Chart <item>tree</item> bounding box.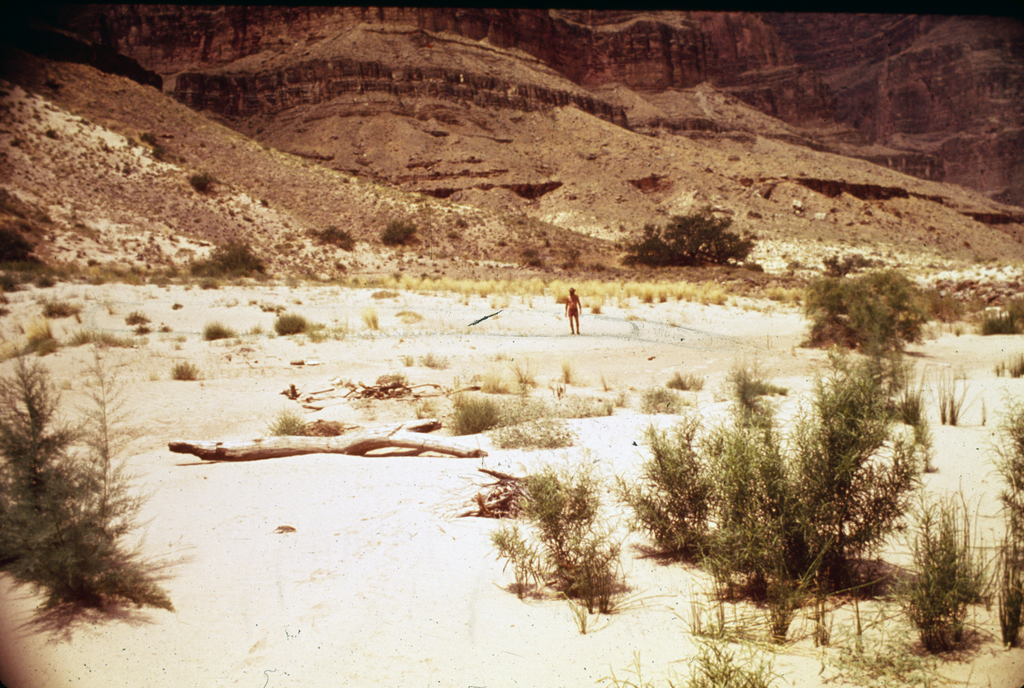
Charted: left=0, top=366, right=169, bottom=614.
